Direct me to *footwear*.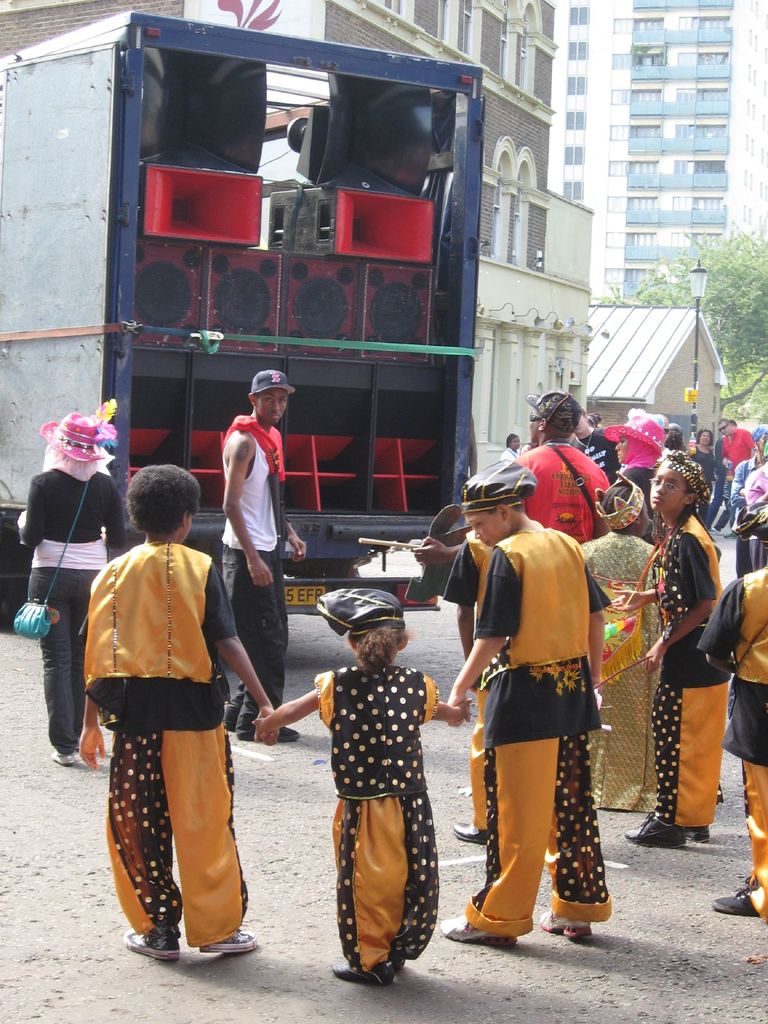
Direction: x1=625, y1=813, x2=683, y2=850.
